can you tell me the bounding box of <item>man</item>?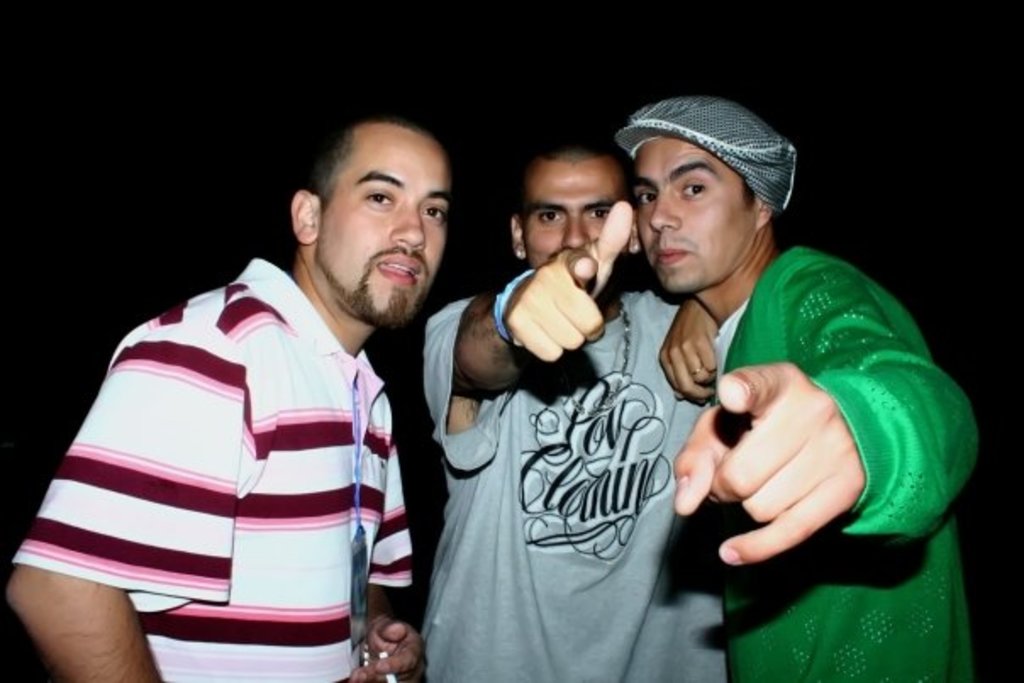
BBox(632, 98, 980, 681).
